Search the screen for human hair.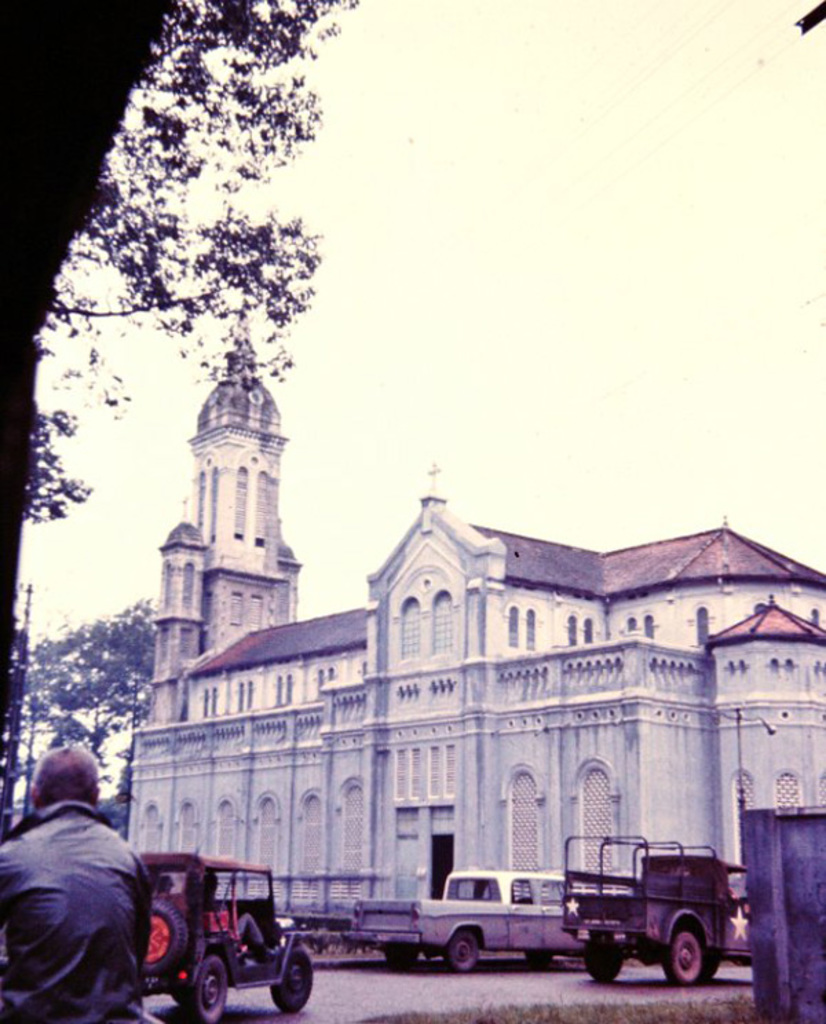
Found at select_region(26, 743, 106, 805).
